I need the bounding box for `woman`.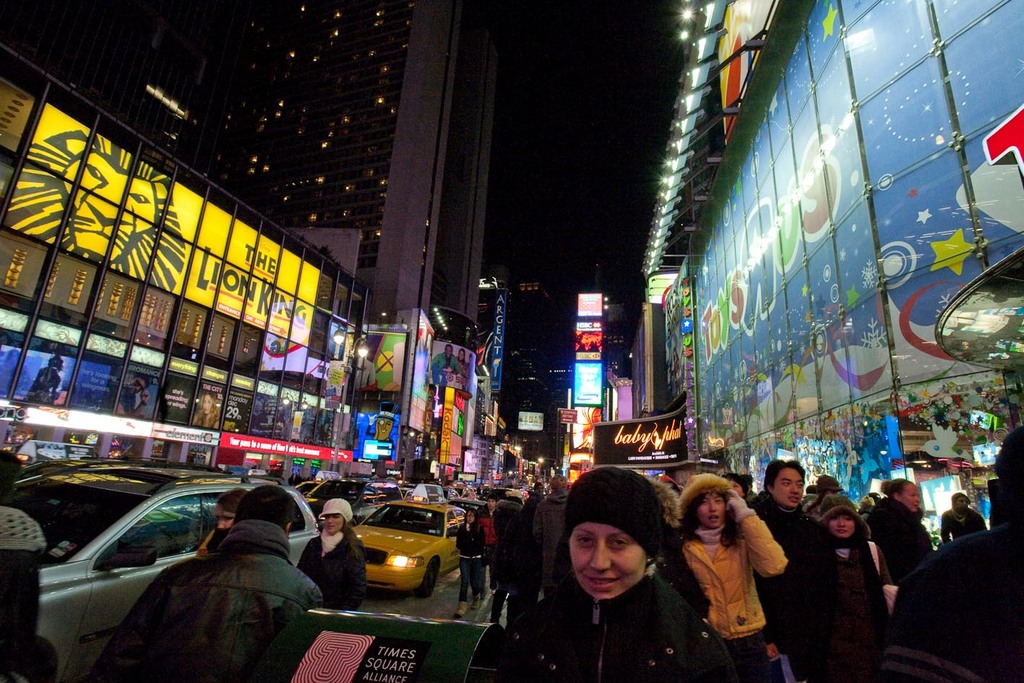
Here it is: {"x1": 486, "y1": 465, "x2": 739, "y2": 682}.
